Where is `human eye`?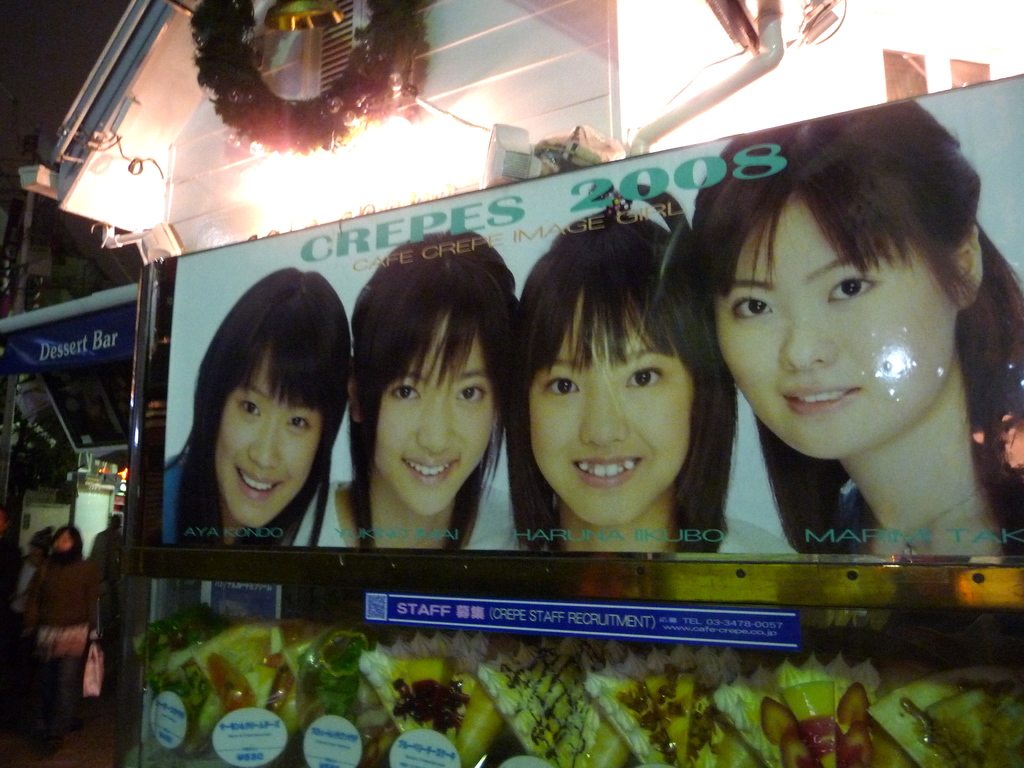
<region>387, 381, 422, 403</region>.
